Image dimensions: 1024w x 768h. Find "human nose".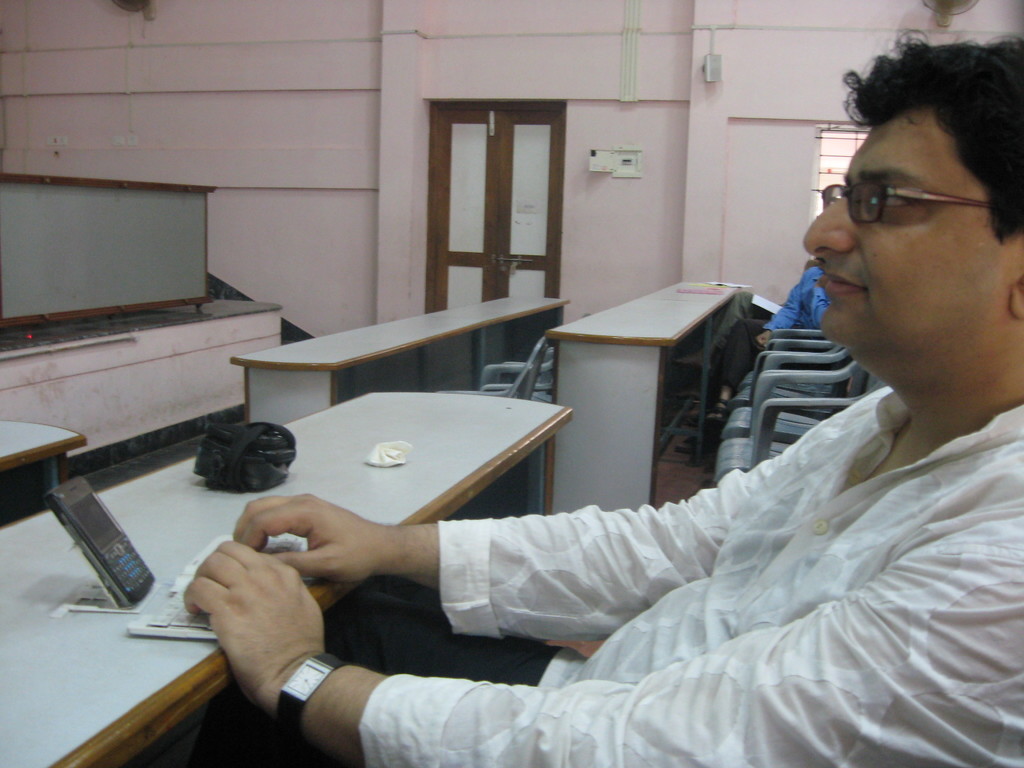
l=801, t=188, r=857, b=257.
